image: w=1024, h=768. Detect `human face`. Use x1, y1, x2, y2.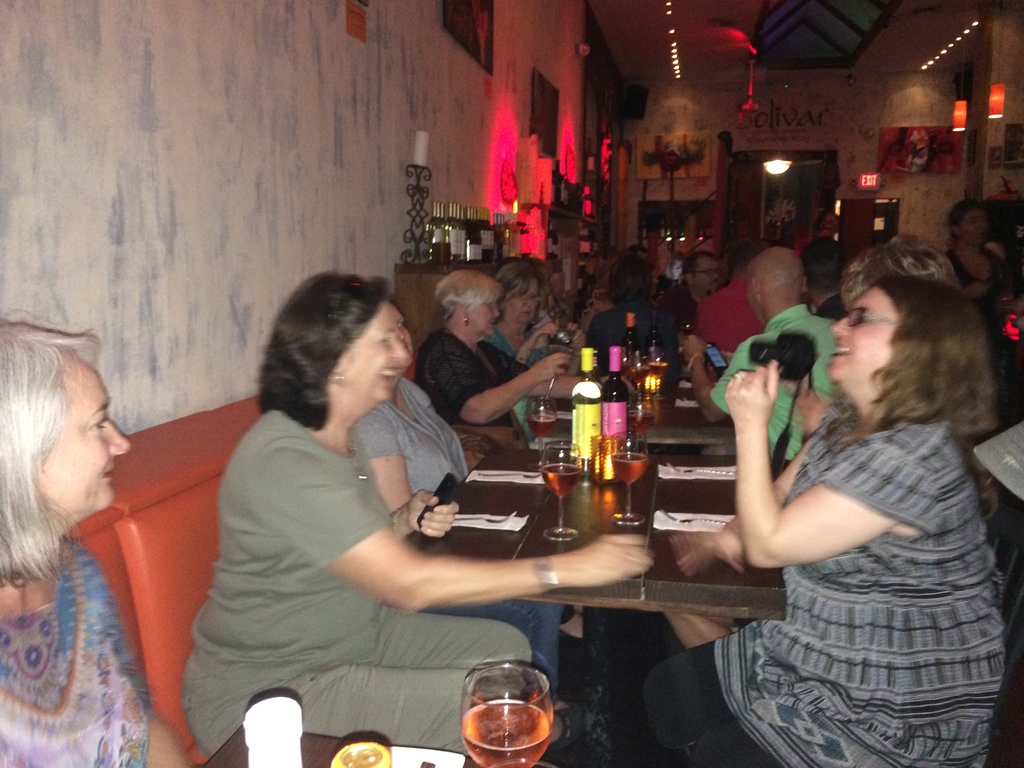
344, 305, 409, 405.
